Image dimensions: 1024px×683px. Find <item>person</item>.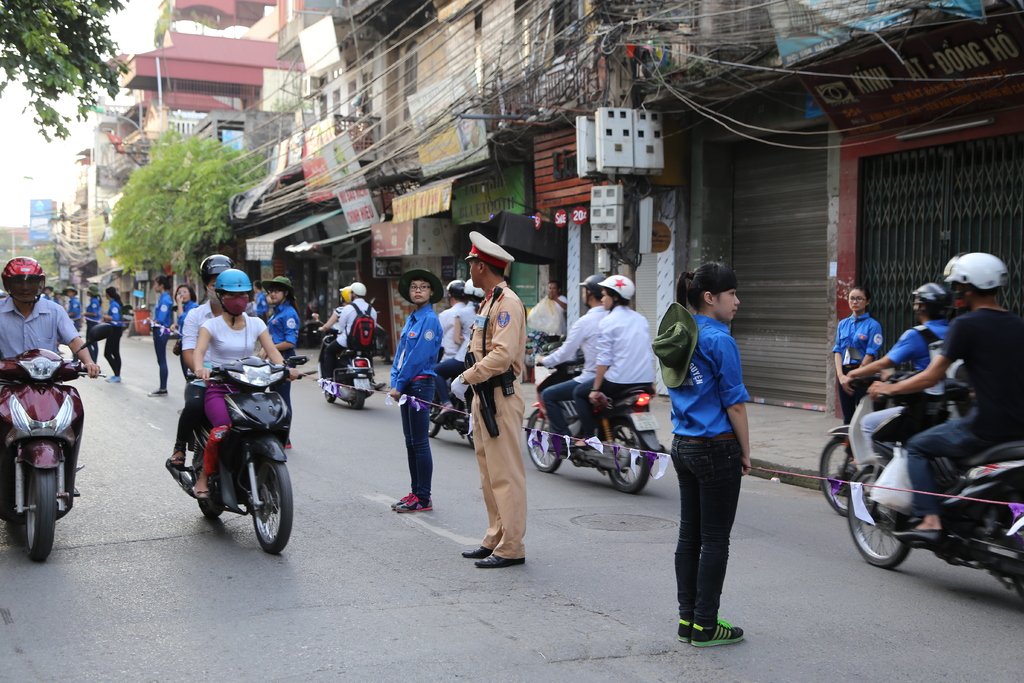
<box>248,279,265,324</box>.
